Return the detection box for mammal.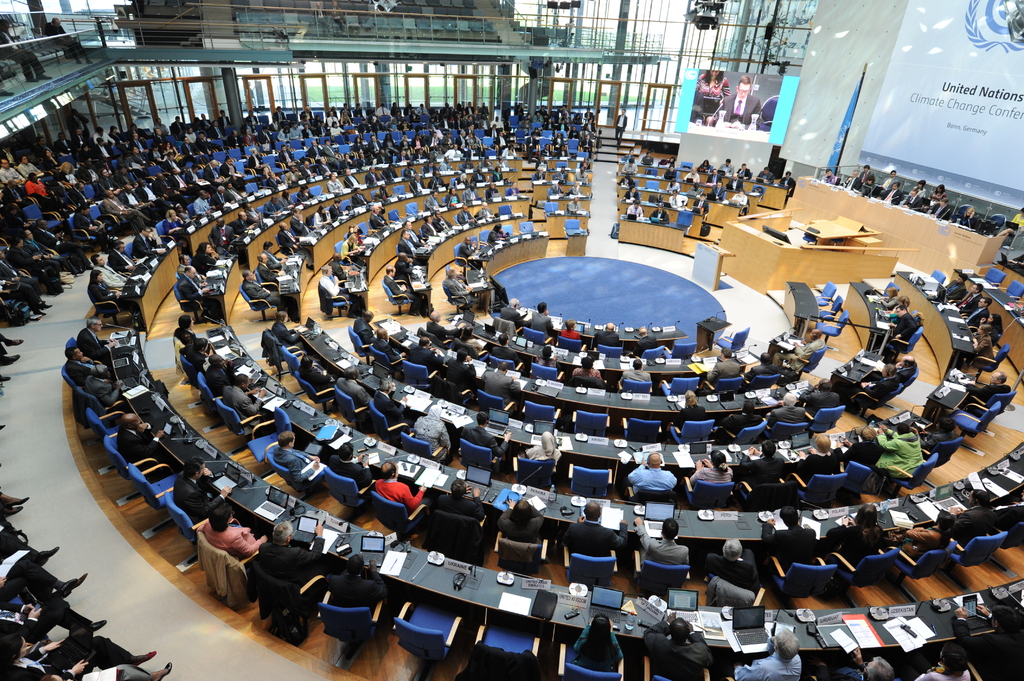
(x1=669, y1=385, x2=705, y2=436).
